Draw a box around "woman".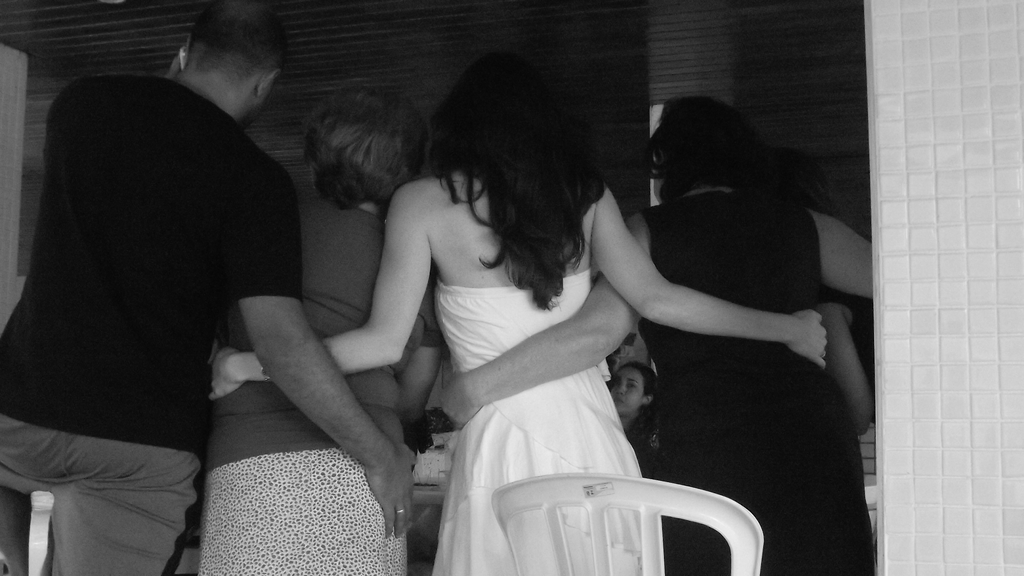
(611,361,666,482).
